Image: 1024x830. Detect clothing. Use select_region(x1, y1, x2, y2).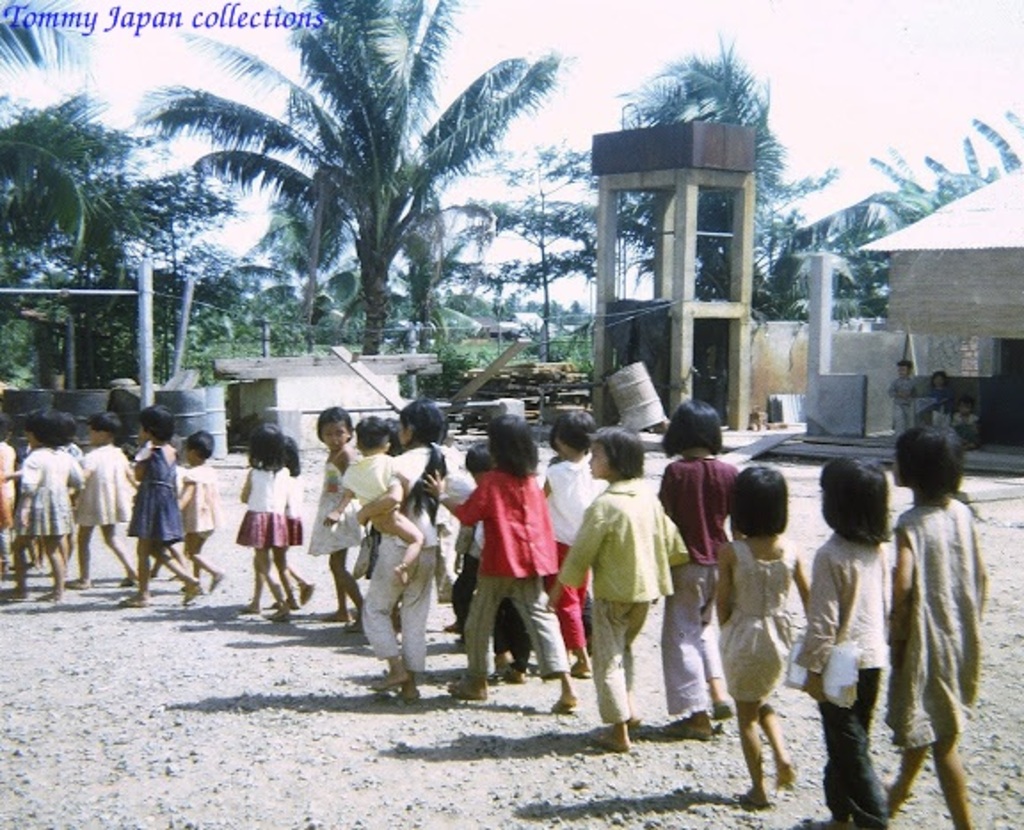
select_region(21, 451, 76, 539).
